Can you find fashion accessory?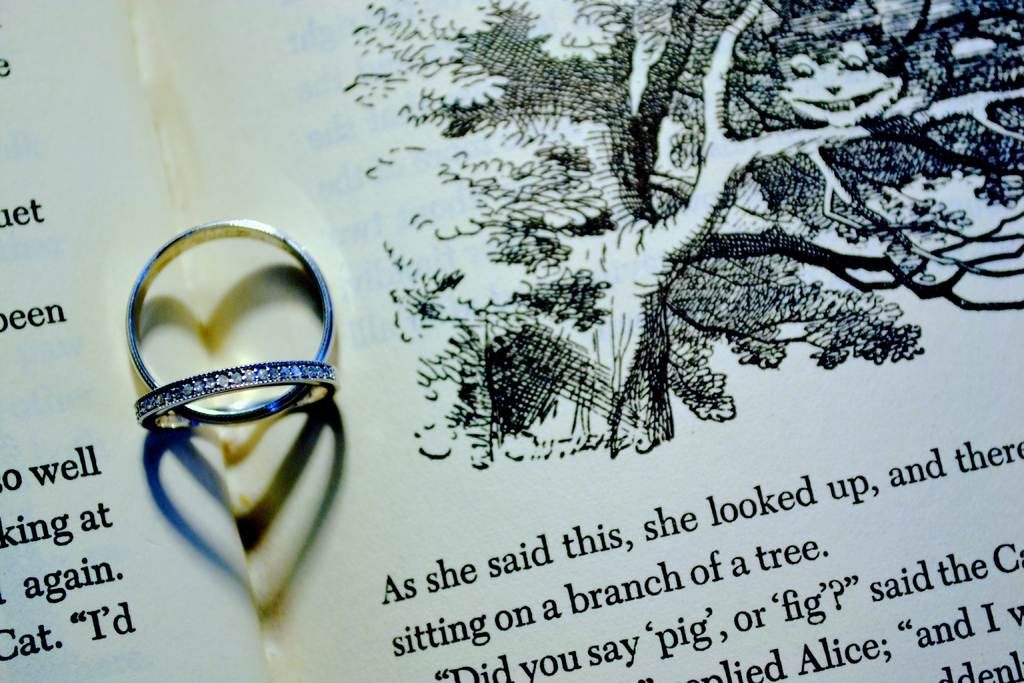
Yes, bounding box: bbox=(137, 356, 336, 438).
